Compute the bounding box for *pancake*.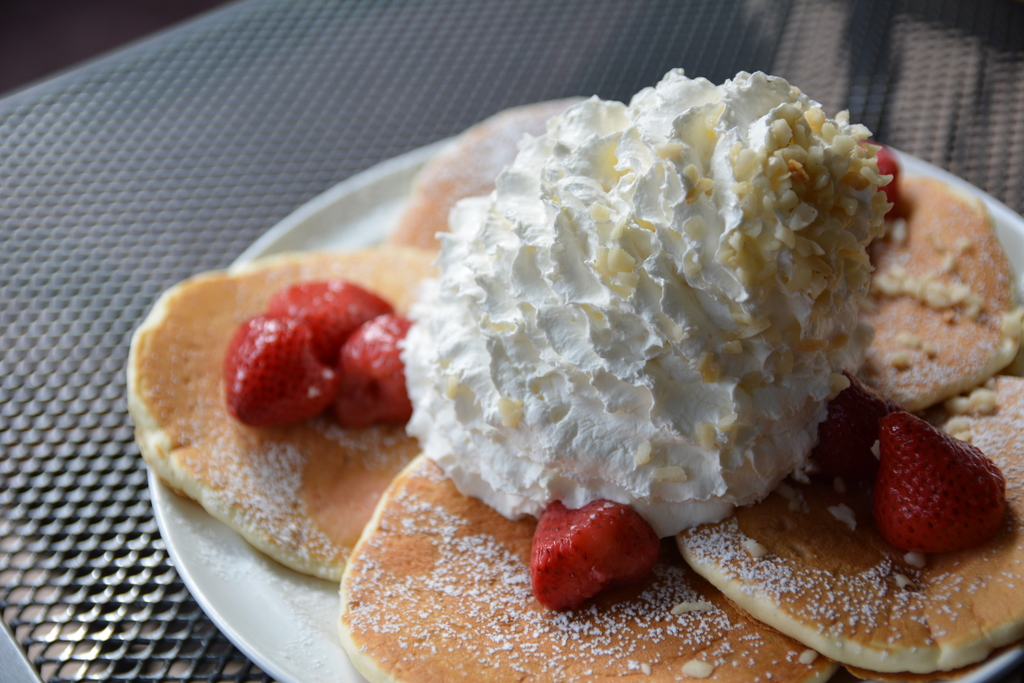
(x1=854, y1=172, x2=1023, y2=413).
